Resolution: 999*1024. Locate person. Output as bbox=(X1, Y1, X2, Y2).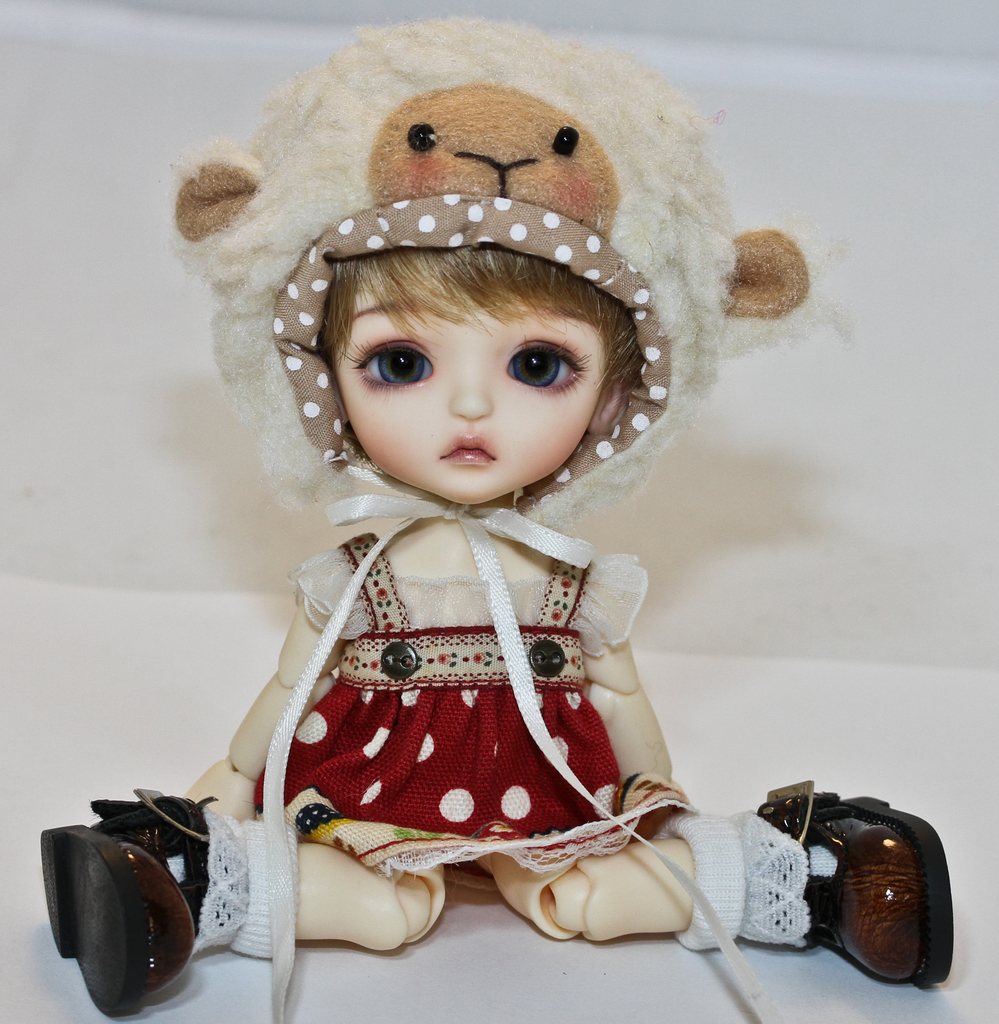
bbox=(40, 17, 954, 1014).
